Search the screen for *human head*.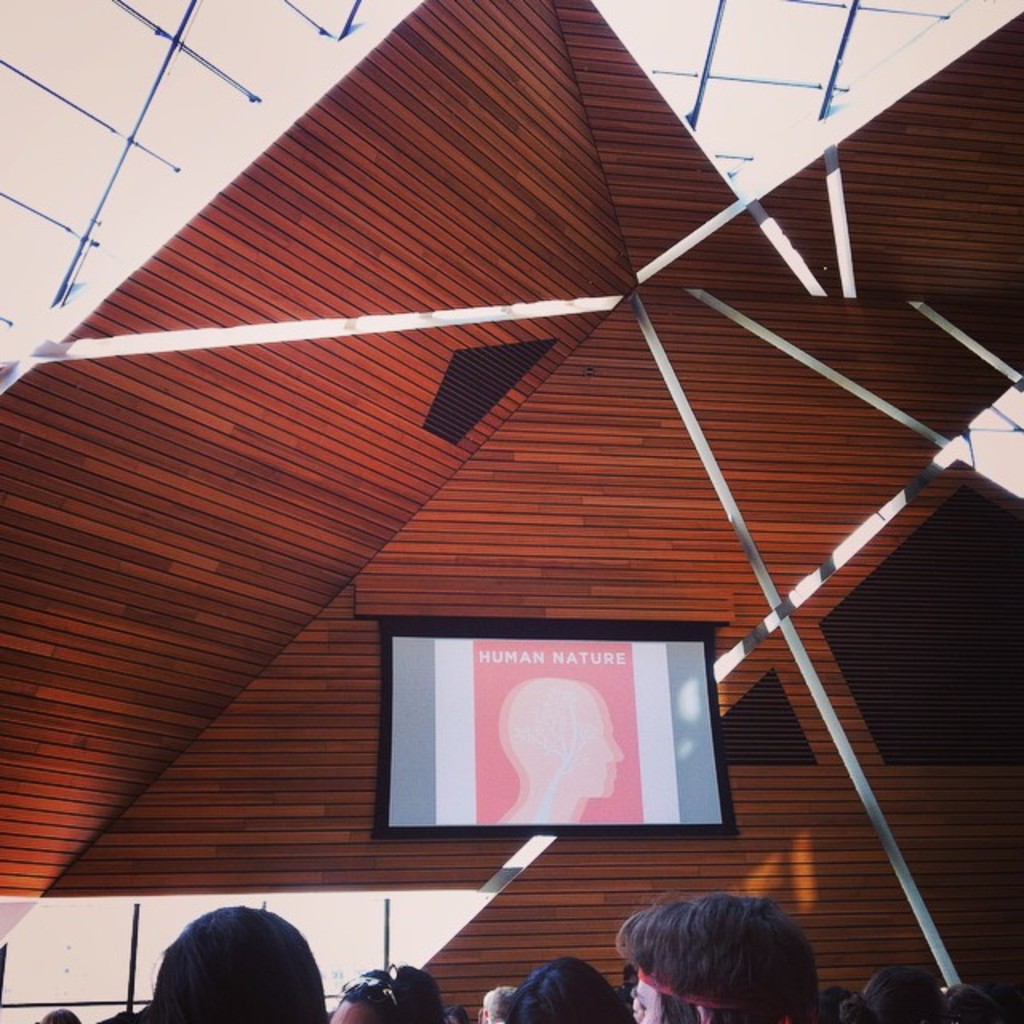
Found at 814/986/856/1019.
